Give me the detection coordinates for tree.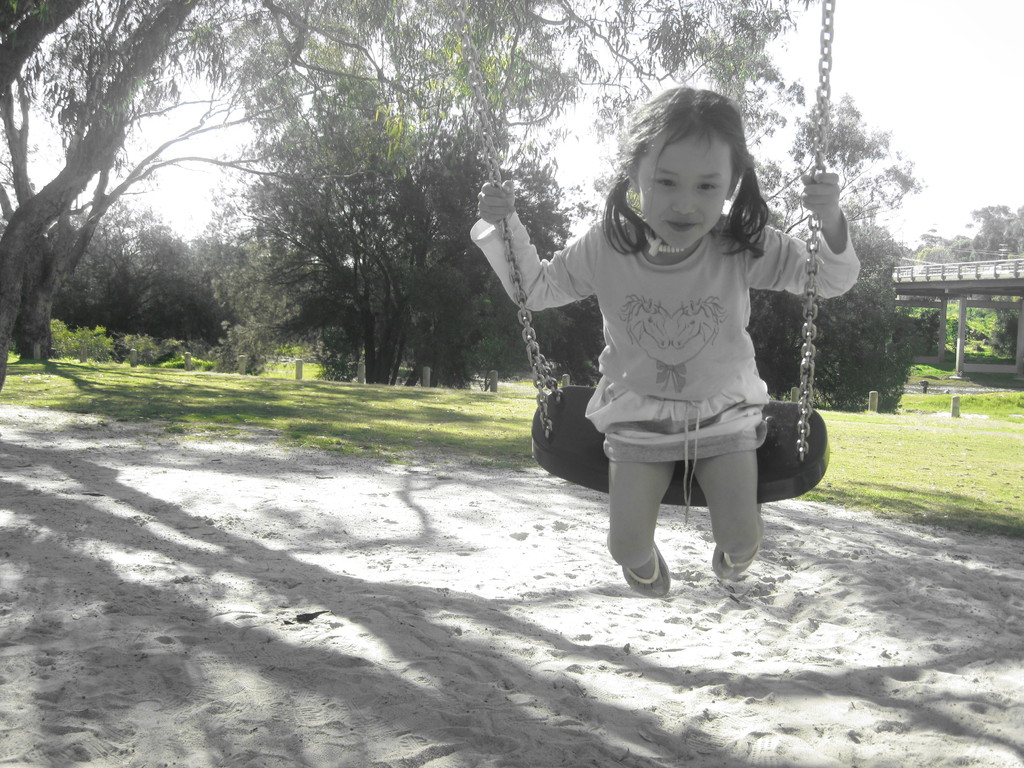
<box>753,95,924,239</box>.
